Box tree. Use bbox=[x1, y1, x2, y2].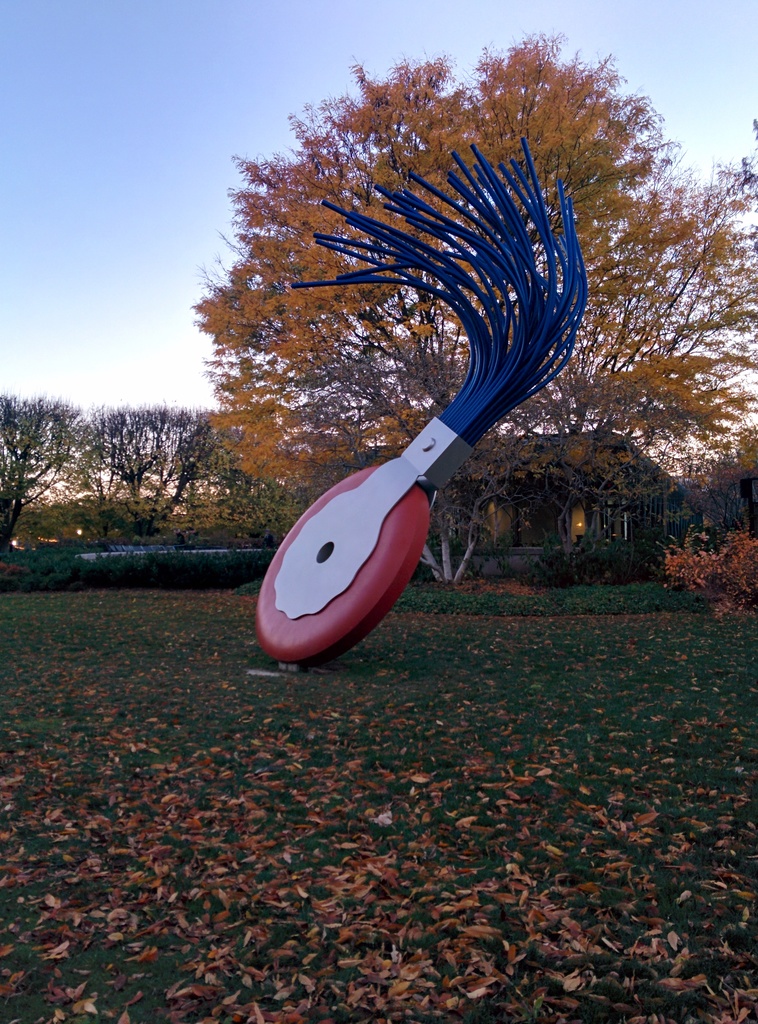
bbox=[73, 406, 213, 531].
